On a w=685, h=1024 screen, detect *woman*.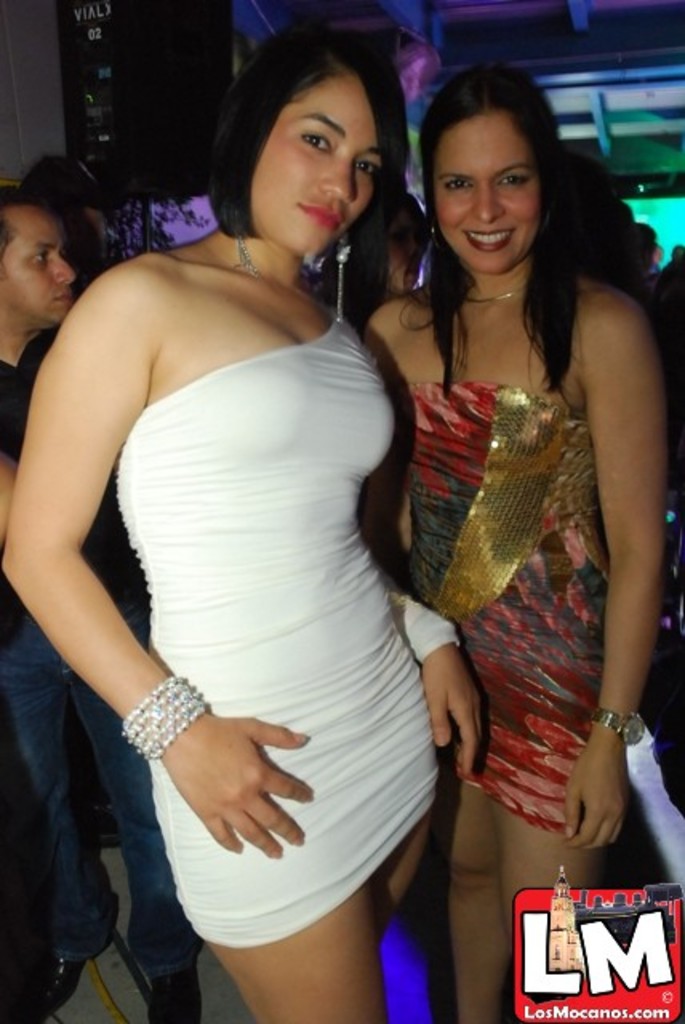
[18,24,488,994].
